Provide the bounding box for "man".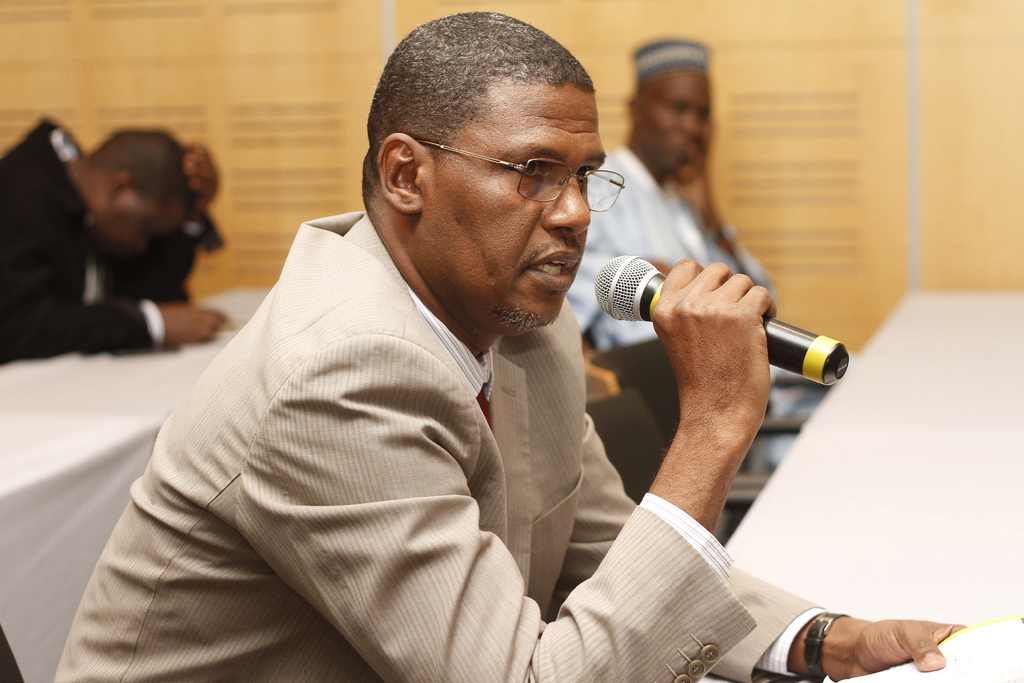
(566, 39, 851, 543).
